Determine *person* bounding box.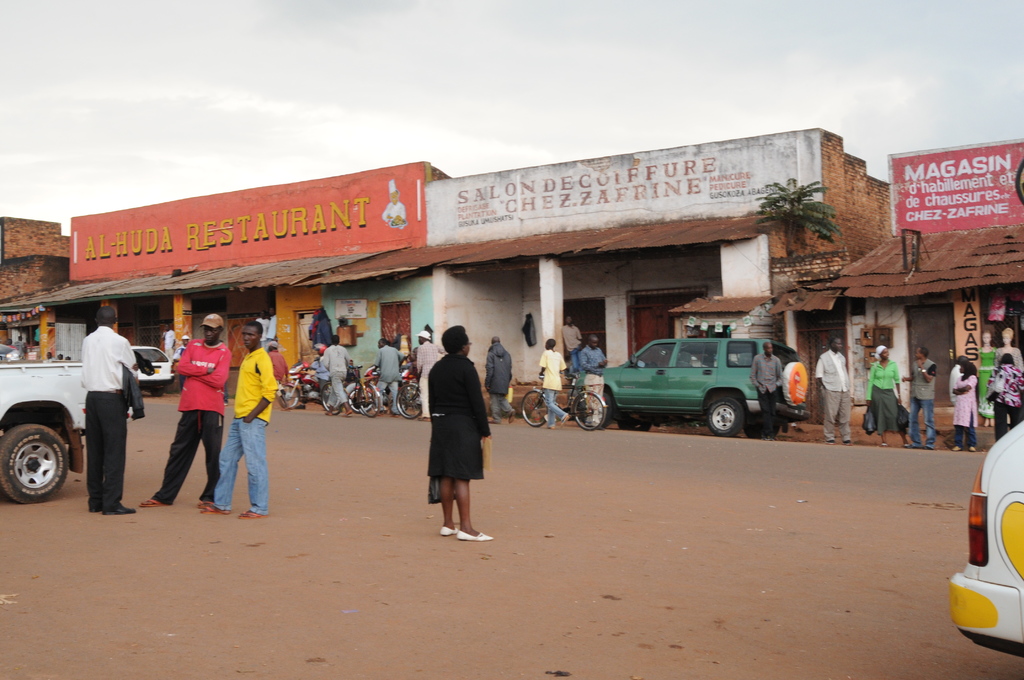
Determined: [x1=81, y1=304, x2=148, y2=510].
